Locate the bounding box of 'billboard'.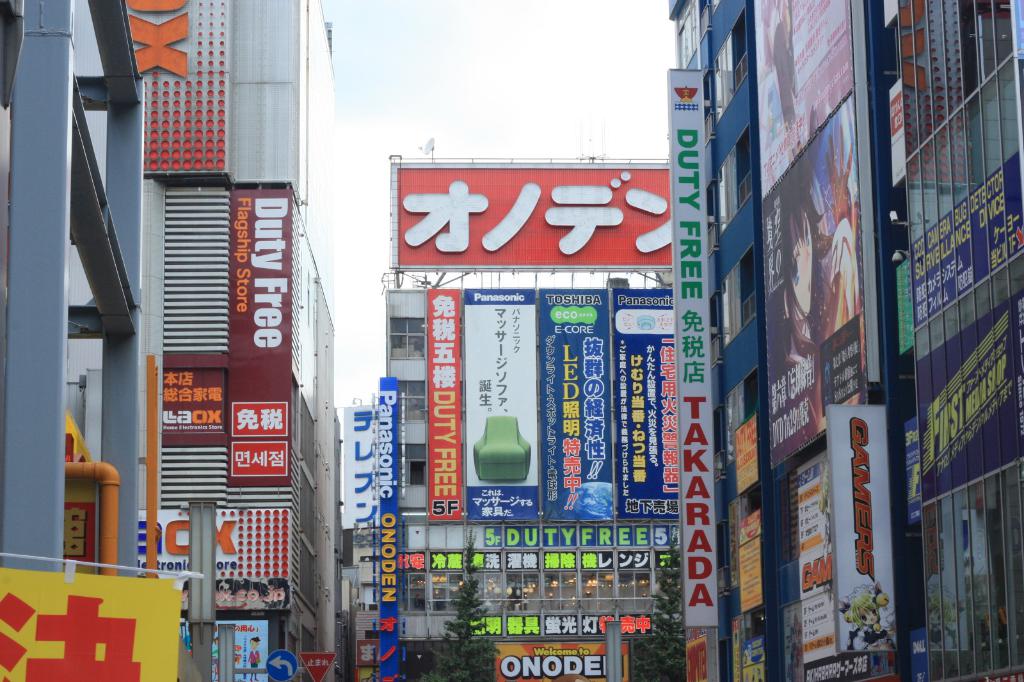
Bounding box: [left=229, top=188, right=294, bottom=488].
